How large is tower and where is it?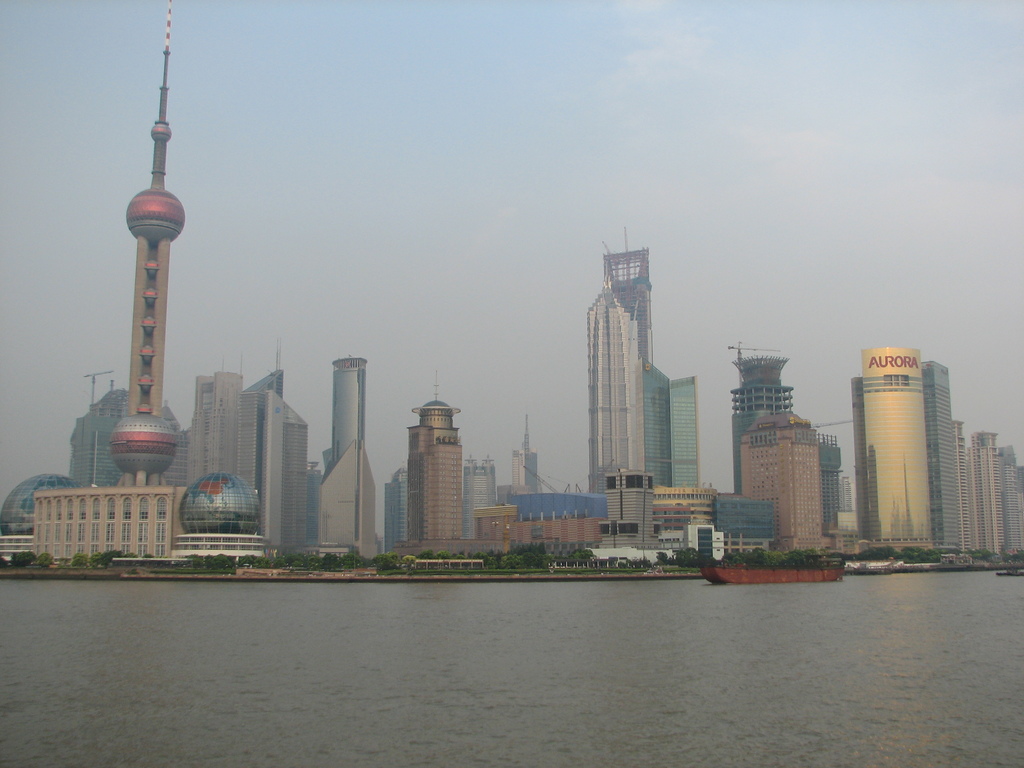
Bounding box: crop(737, 413, 828, 553).
